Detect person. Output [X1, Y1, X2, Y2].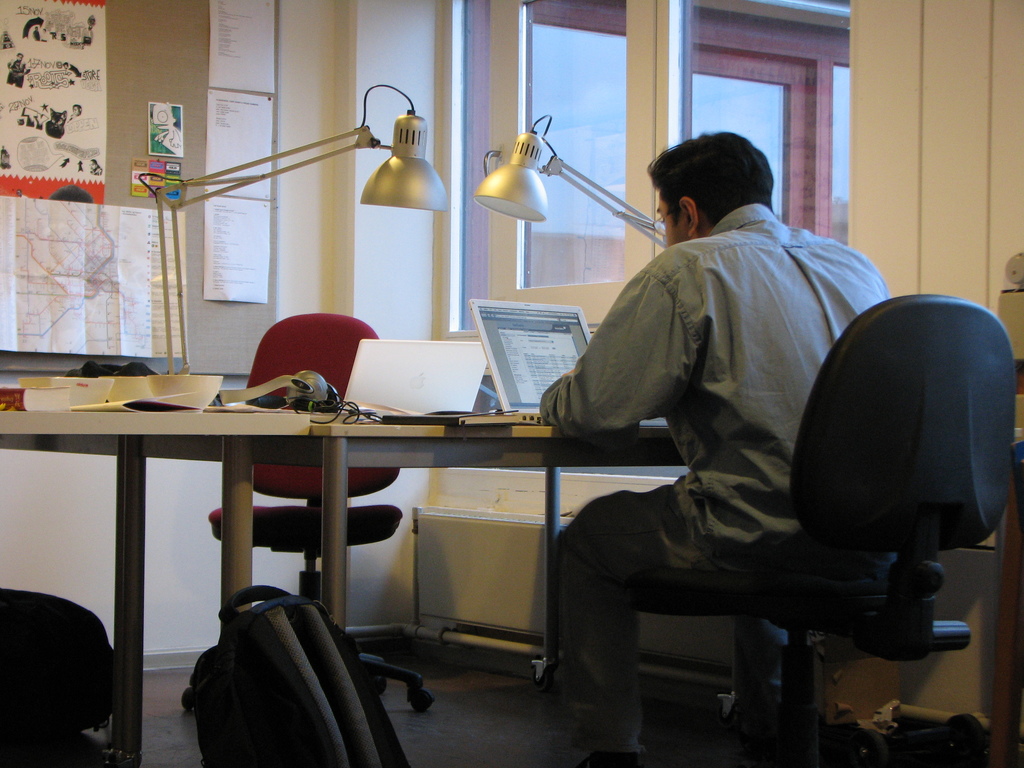
[528, 123, 897, 765].
